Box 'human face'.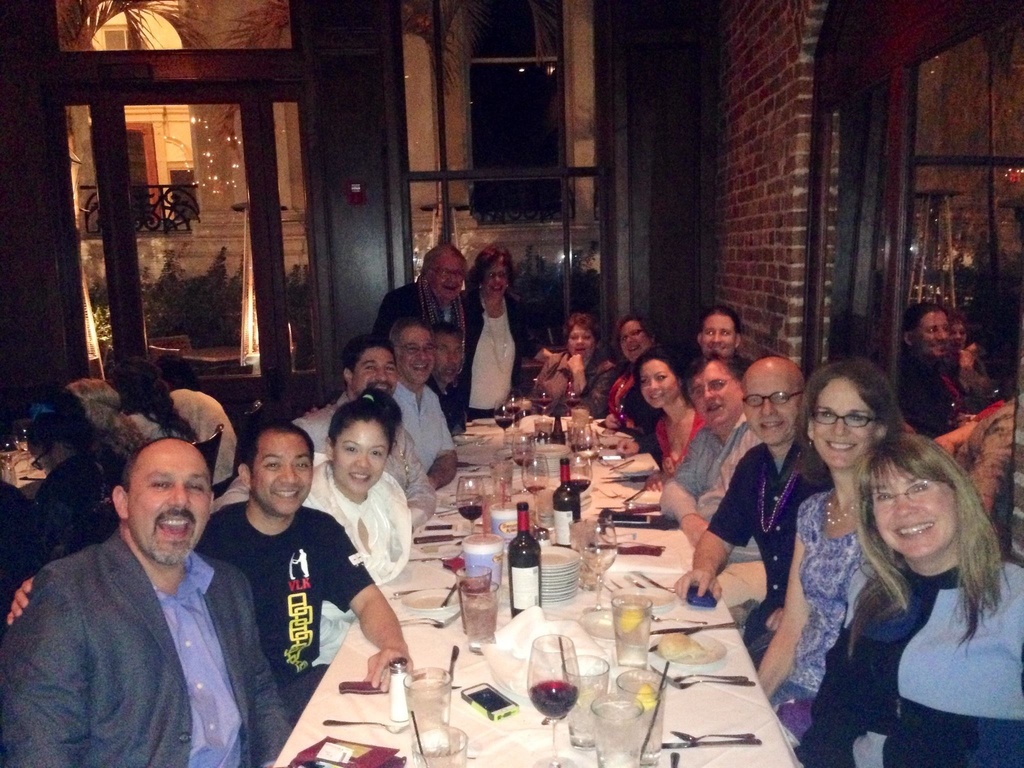
{"x1": 742, "y1": 367, "x2": 801, "y2": 445}.
